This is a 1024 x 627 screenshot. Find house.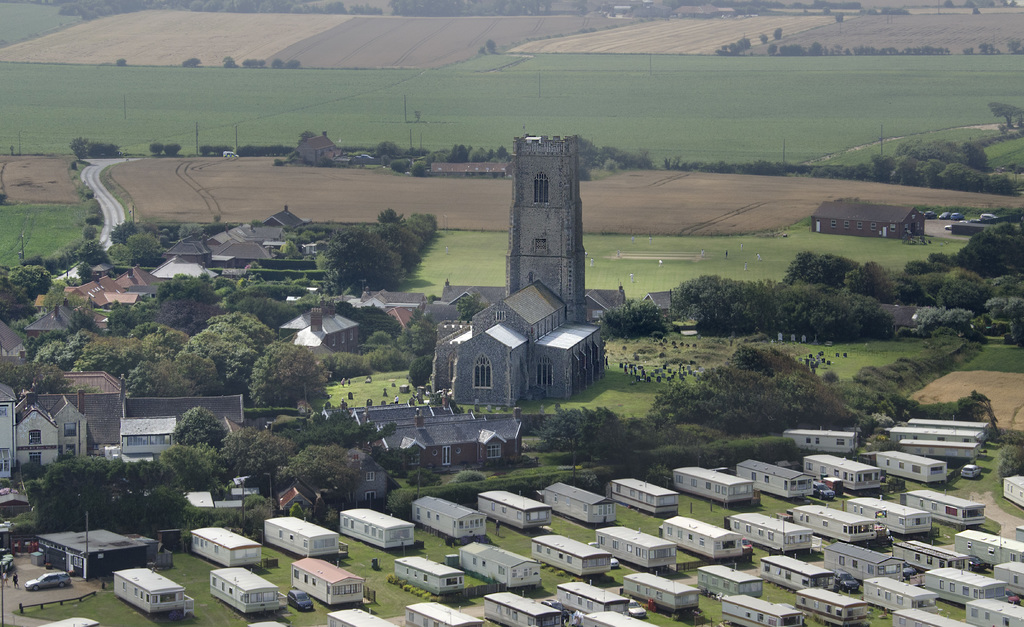
Bounding box: bbox=(186, 524, 266, 573).
